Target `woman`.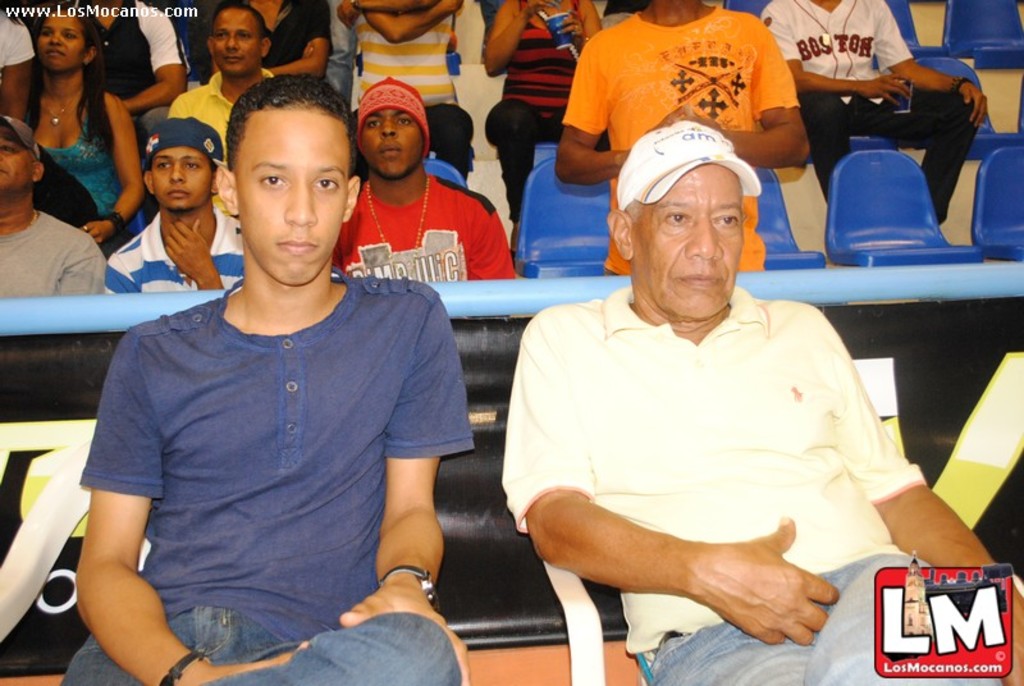
Target region: x1=8 y1=13 x2=142 y2=227.
